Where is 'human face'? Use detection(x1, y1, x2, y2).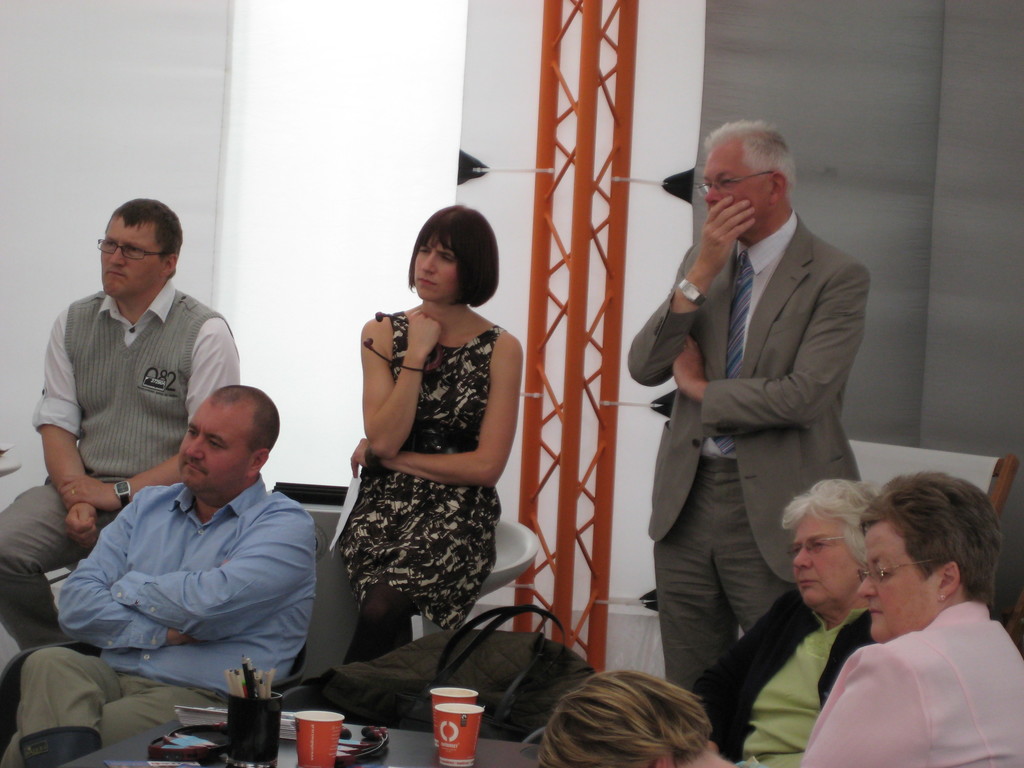
detection(414, 234, 461, 306).
